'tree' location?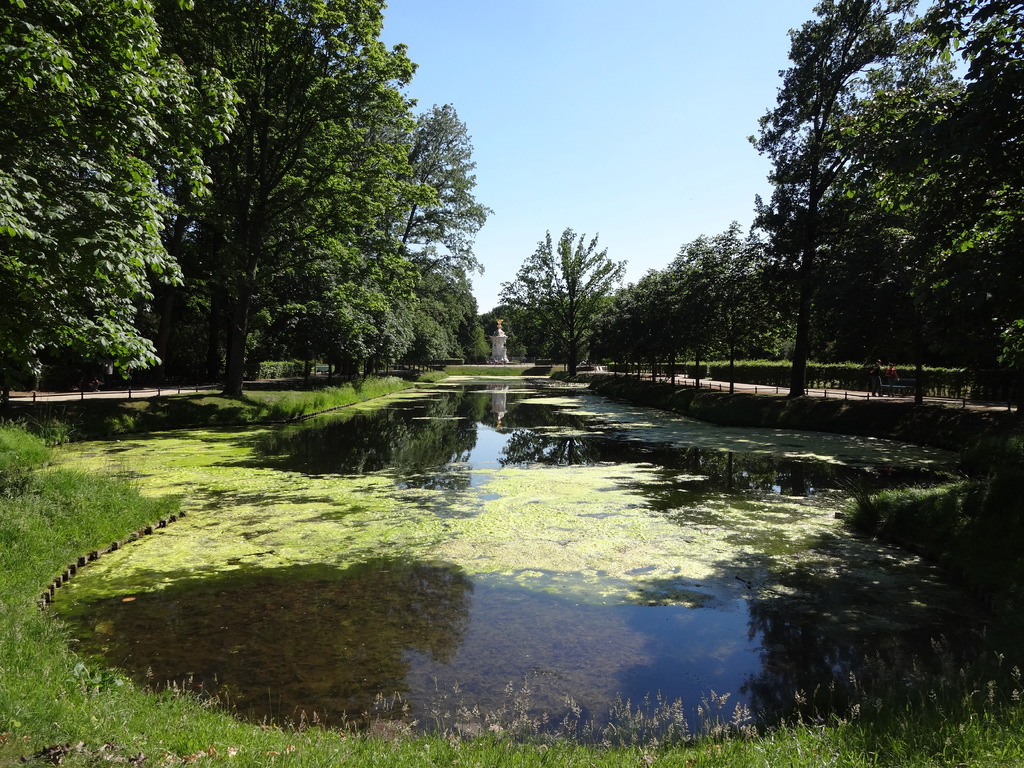
<bbox>735, 0, 981, 397</bbox>
